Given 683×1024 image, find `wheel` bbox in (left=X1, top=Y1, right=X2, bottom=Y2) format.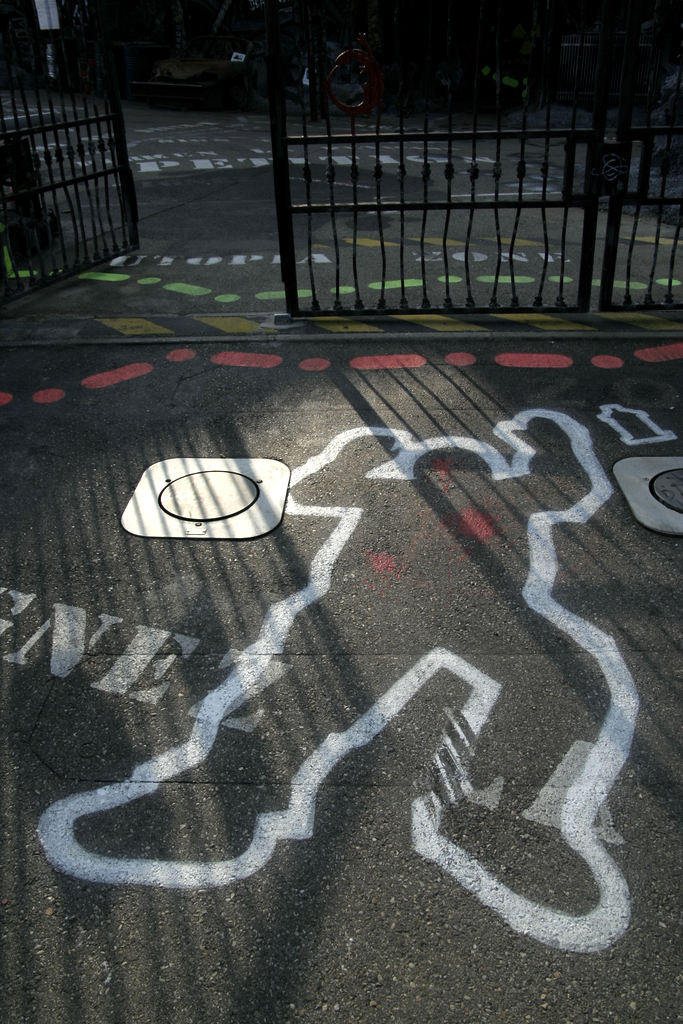
(left=325, top=45, right=375, bottom=114).
